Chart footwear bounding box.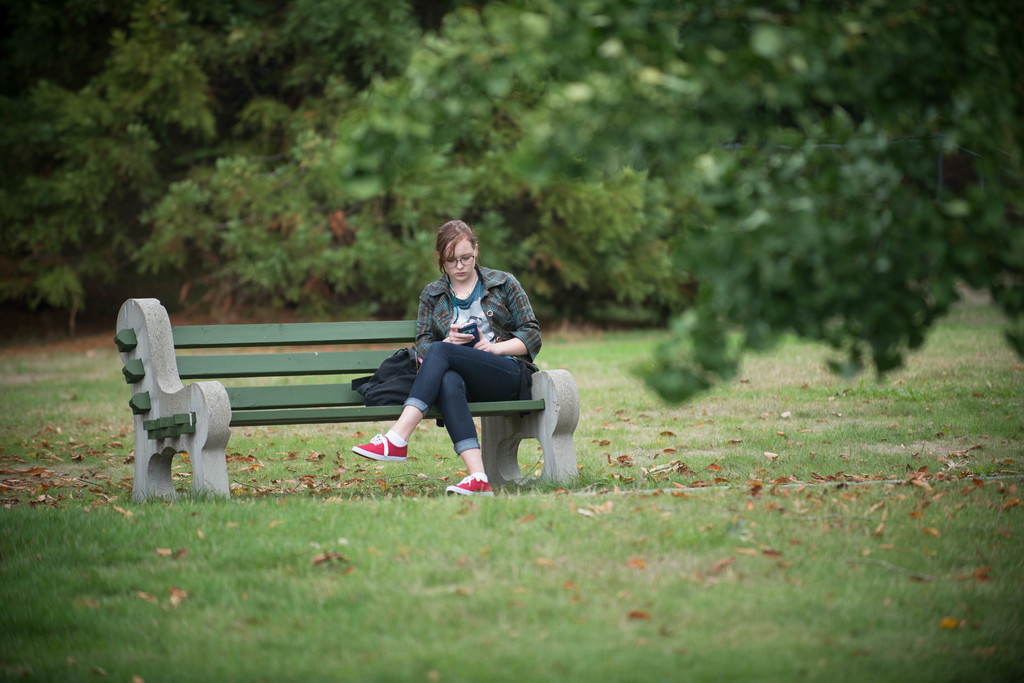
Charted: bbox(451, 464, 490, 495).
